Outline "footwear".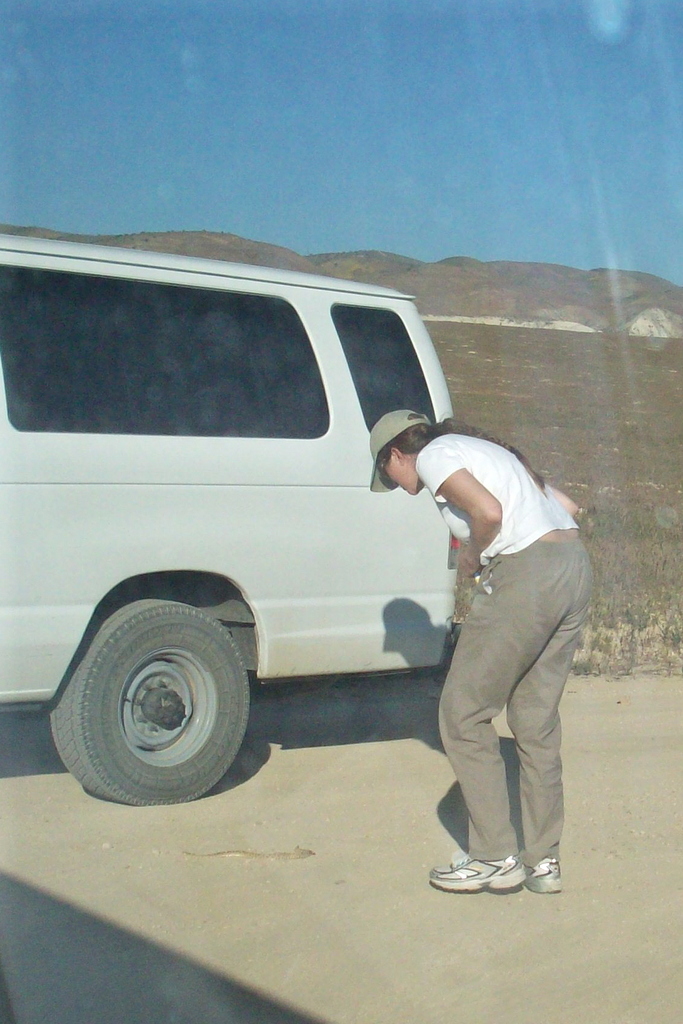
Outline: bbox(441, 840, 551, 900).
